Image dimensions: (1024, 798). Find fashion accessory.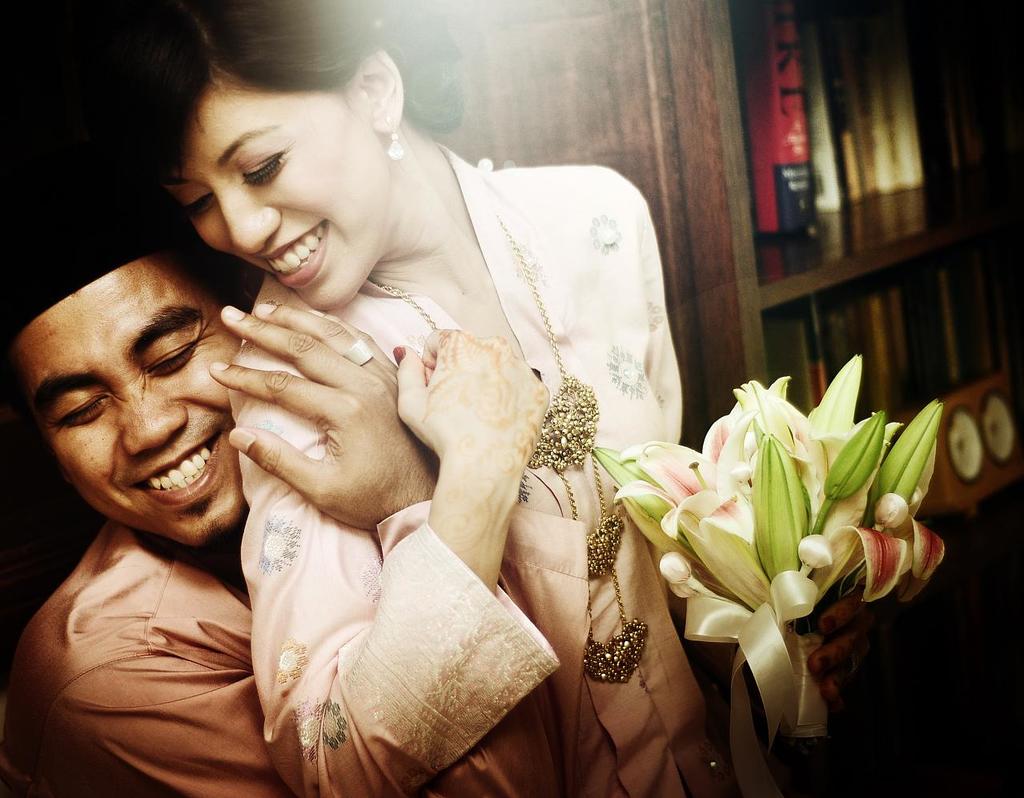
{"left": 367, "top": 210, "right": 649, "bottom": 687}.
